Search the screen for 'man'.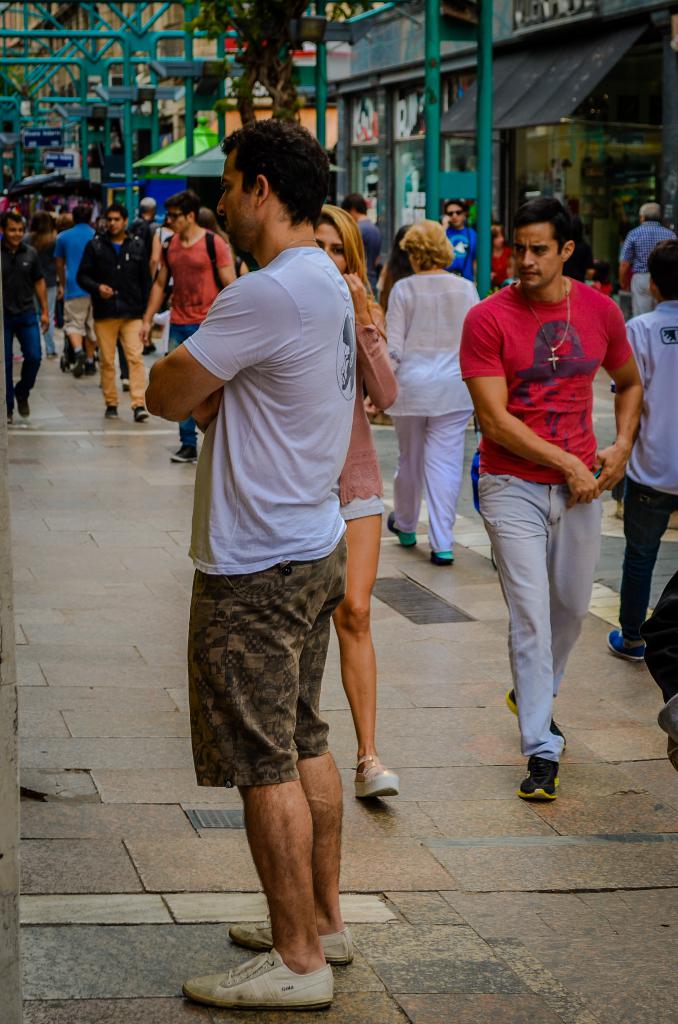
Found at 342,189,383,294.
